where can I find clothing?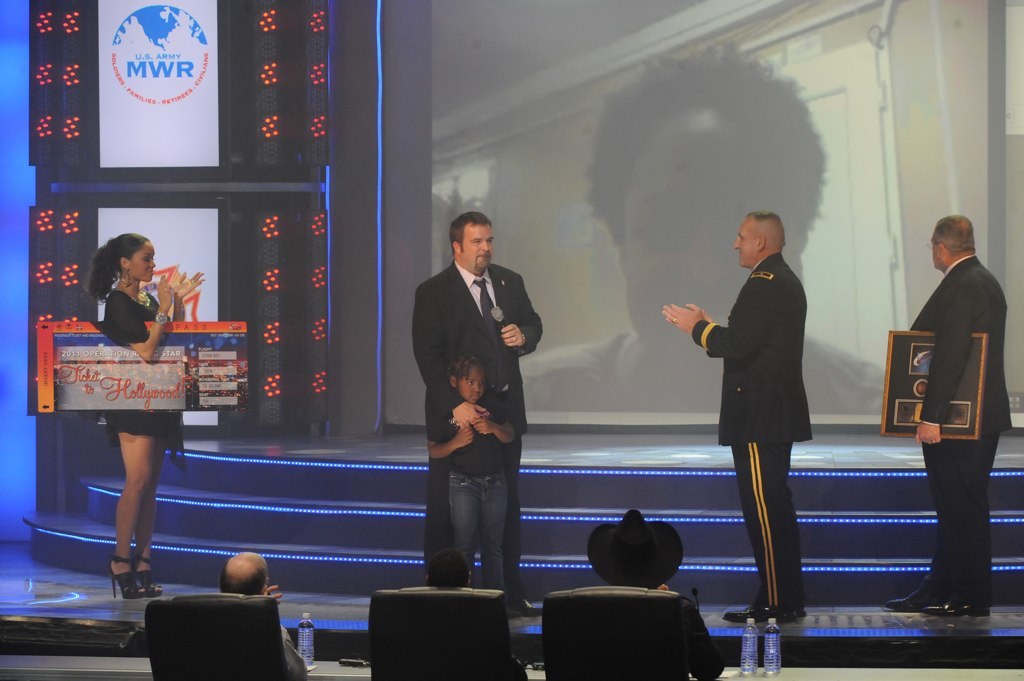
You can find it at [900, 215, 1010, 608].
